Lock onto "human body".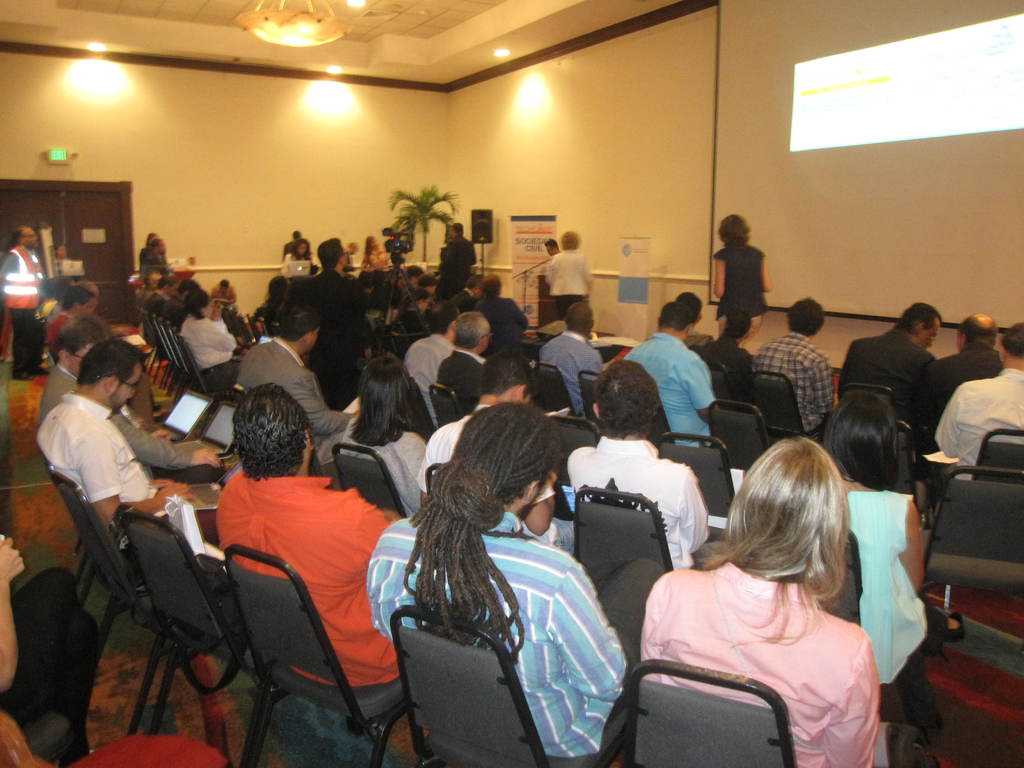
Locked: 838/325/938/420.
